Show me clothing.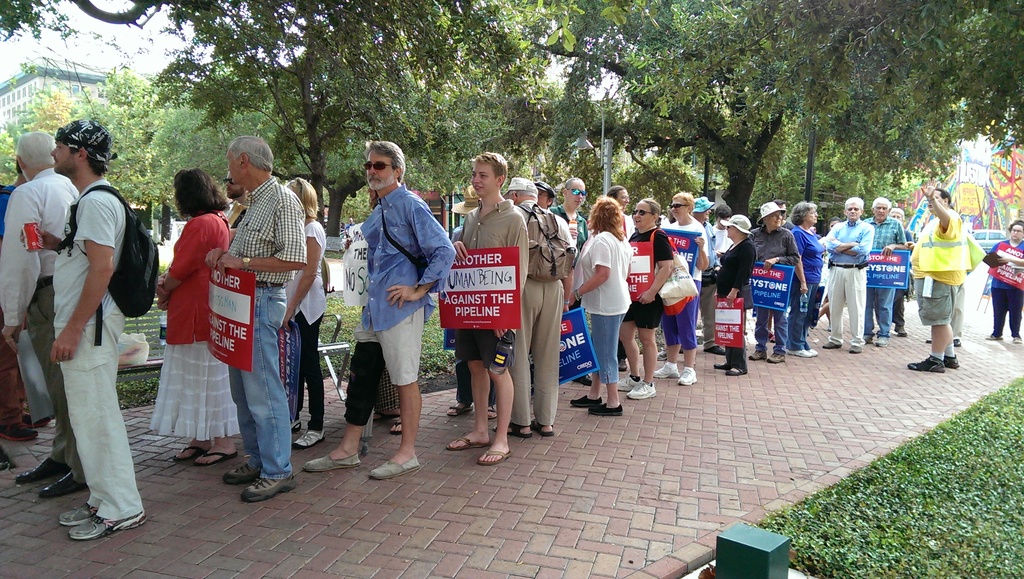
clothing is here: BBox(627, 227, 672, 334).
